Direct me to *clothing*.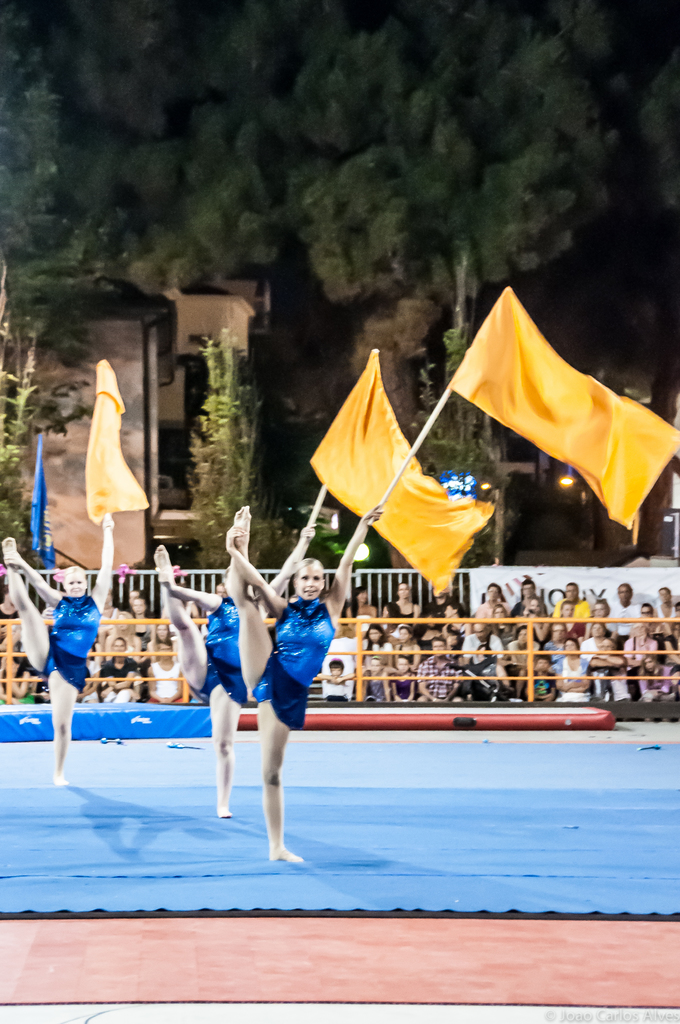
Direction: box(476, 622, 521, 650).
